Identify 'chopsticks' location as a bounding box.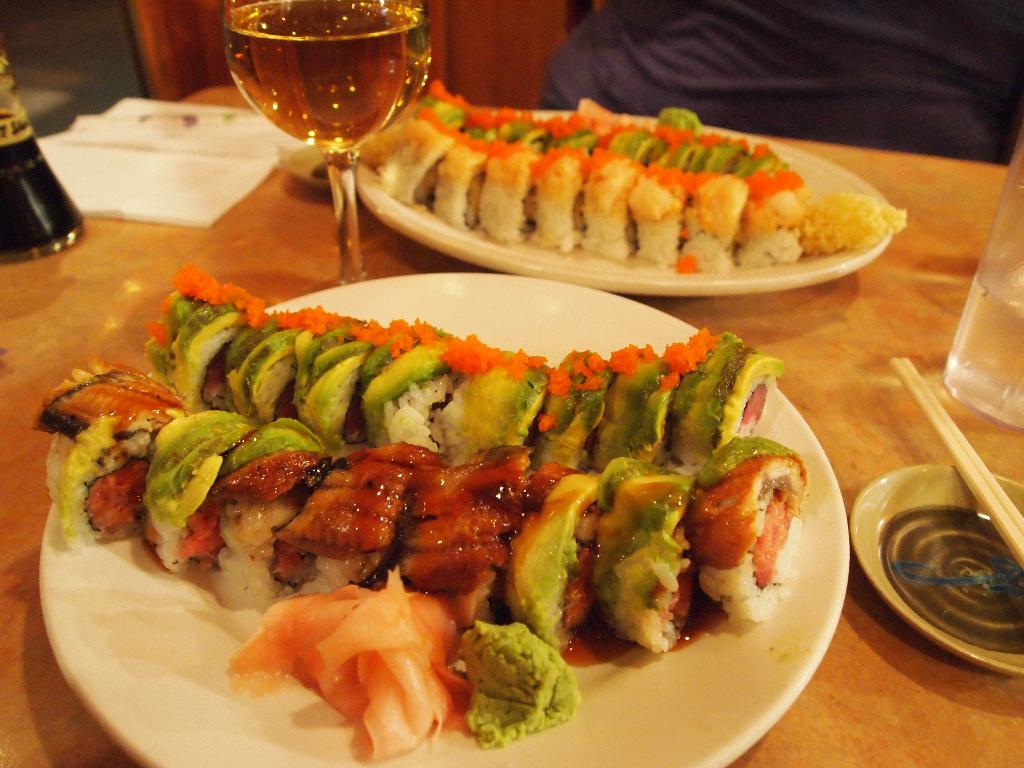
detection(886, 365, 1023, 596).
